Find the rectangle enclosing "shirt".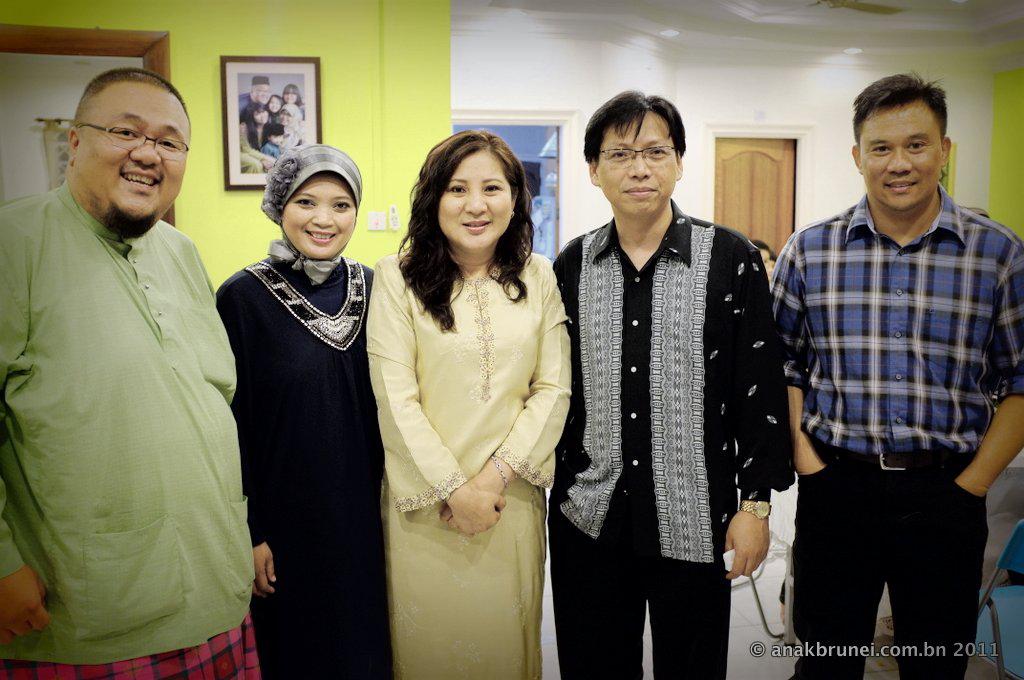
547/195/795/570.
